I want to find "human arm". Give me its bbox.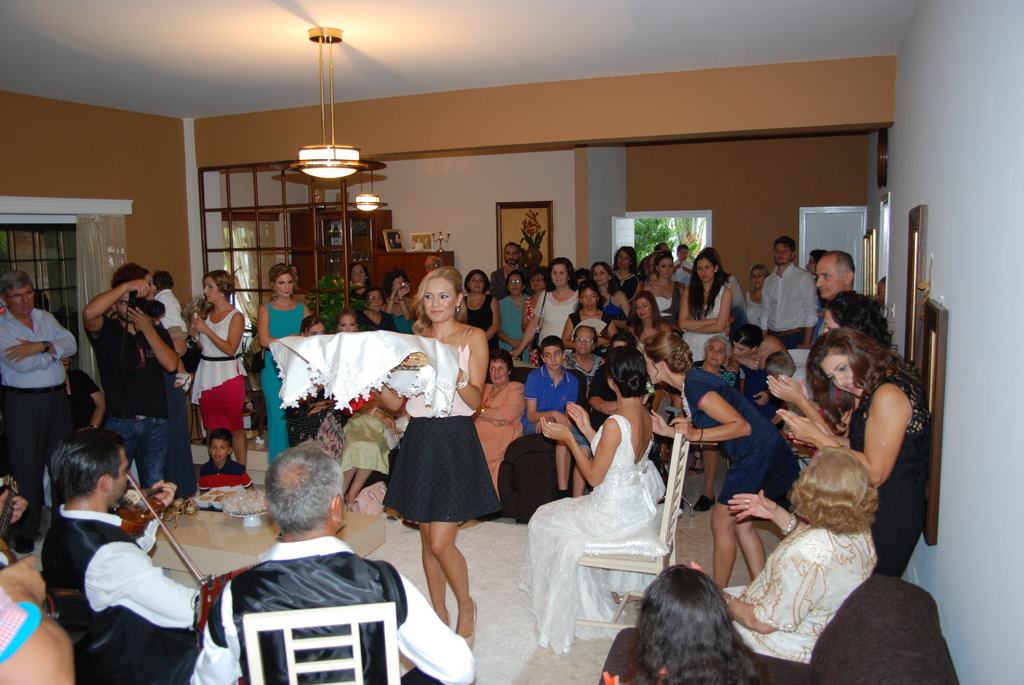
[x1=728, y1=488, x2=811, y2=538].
